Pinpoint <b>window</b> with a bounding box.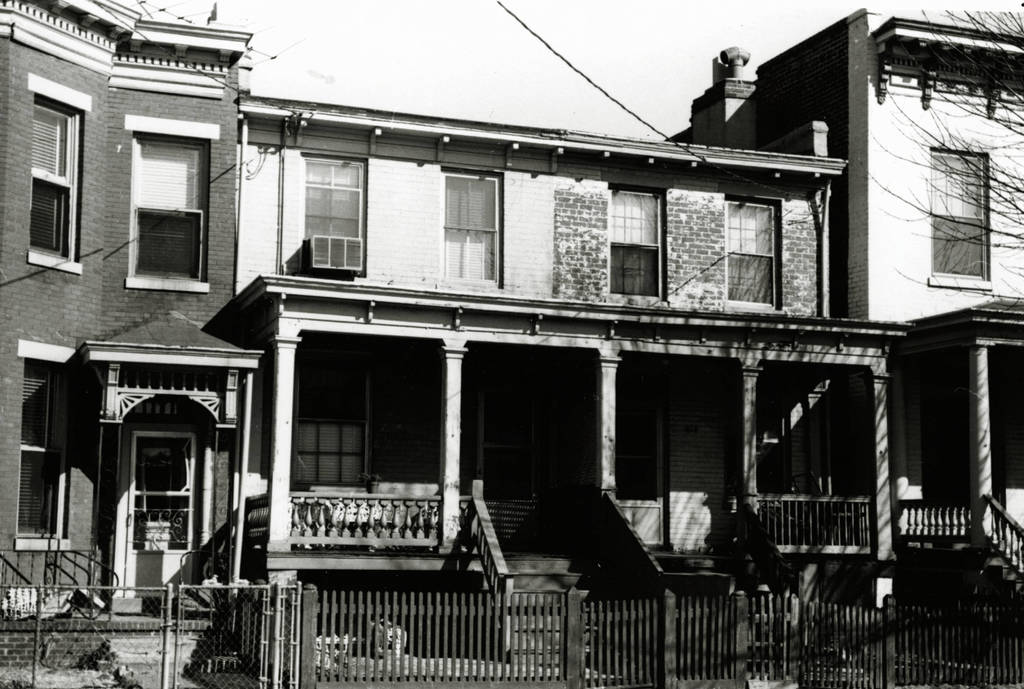
30,99,74,176.
